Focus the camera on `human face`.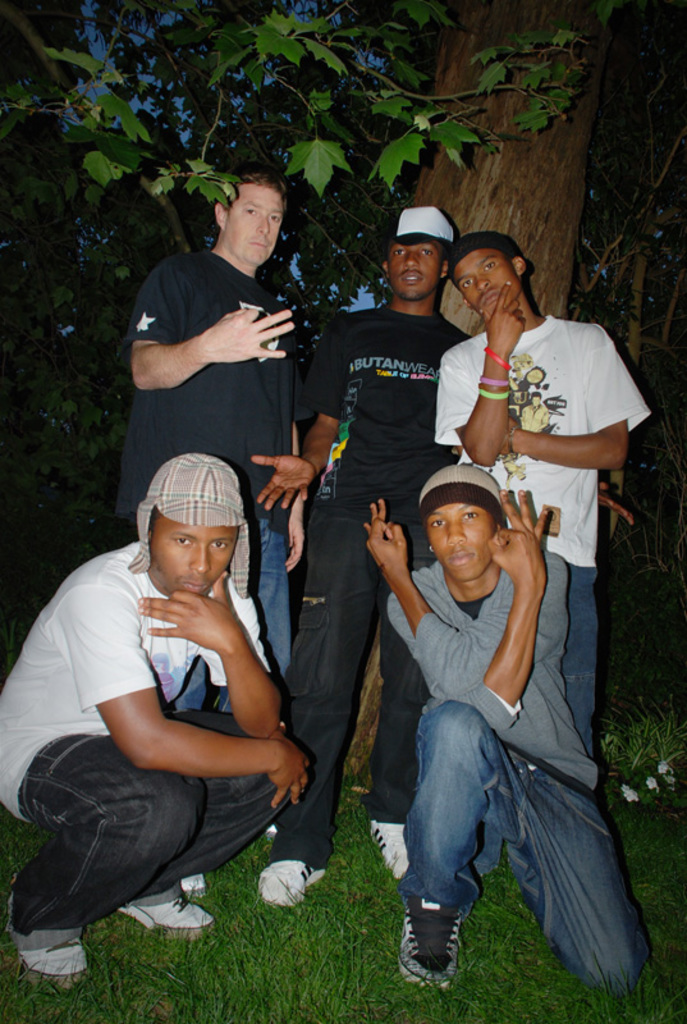
Focus region: 225, 186, 281, 264.
